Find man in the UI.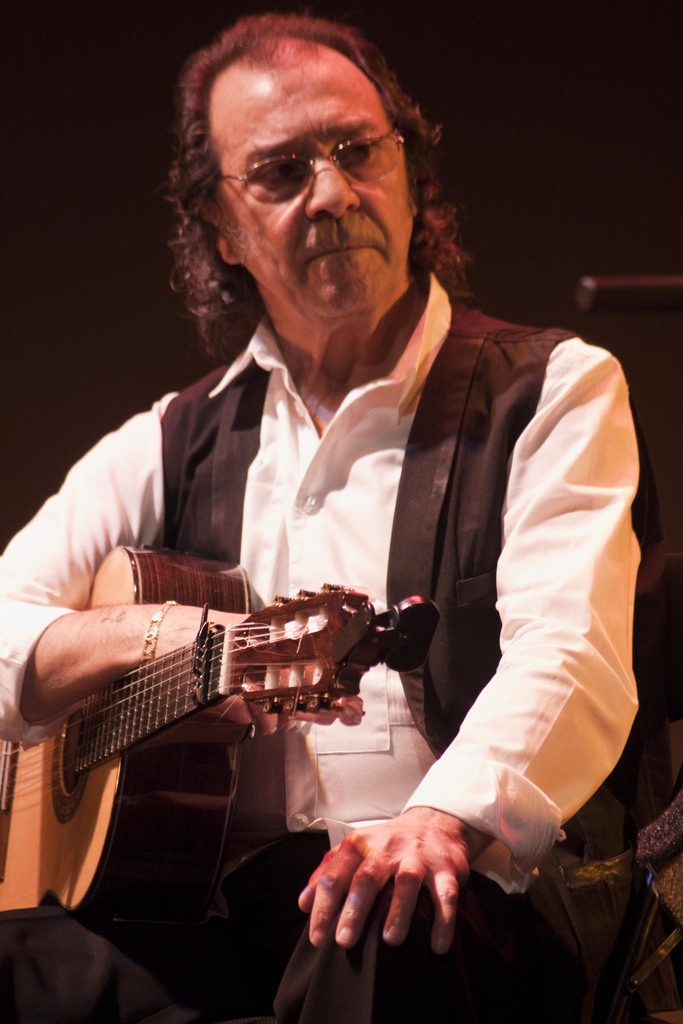
UI element at bbox=(28, 45, 654, 1018).
